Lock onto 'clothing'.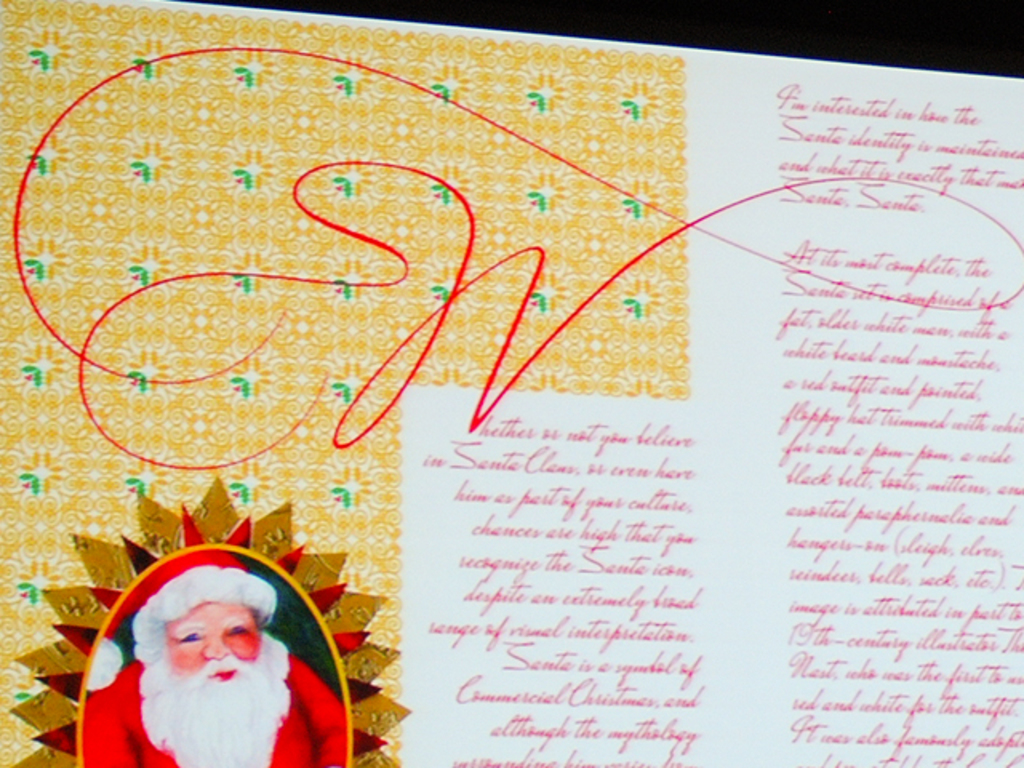
Locked: 82:534:339:766.
